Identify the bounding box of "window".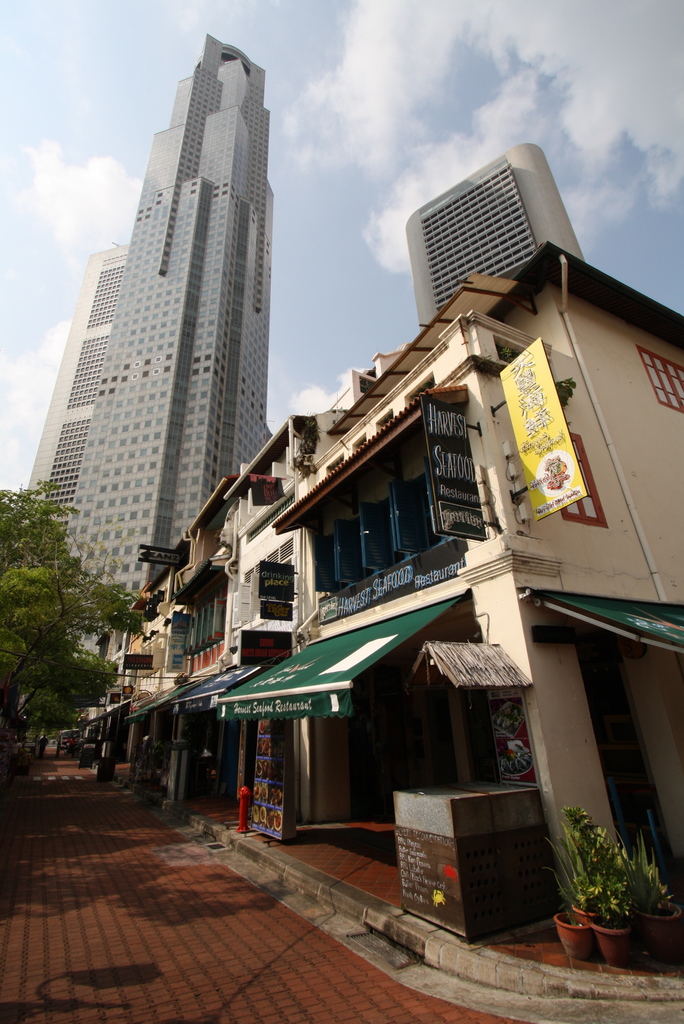
564 433 609 529.
